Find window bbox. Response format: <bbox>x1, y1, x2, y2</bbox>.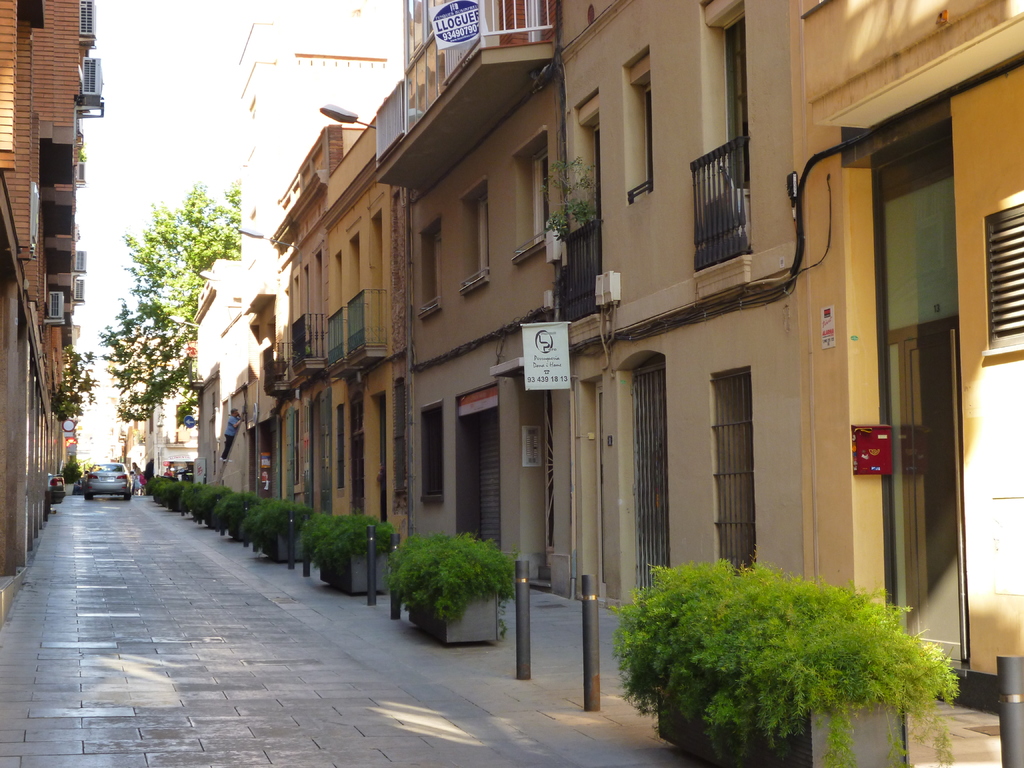
<bbox>420, 399, 443, 501</bbox>.
